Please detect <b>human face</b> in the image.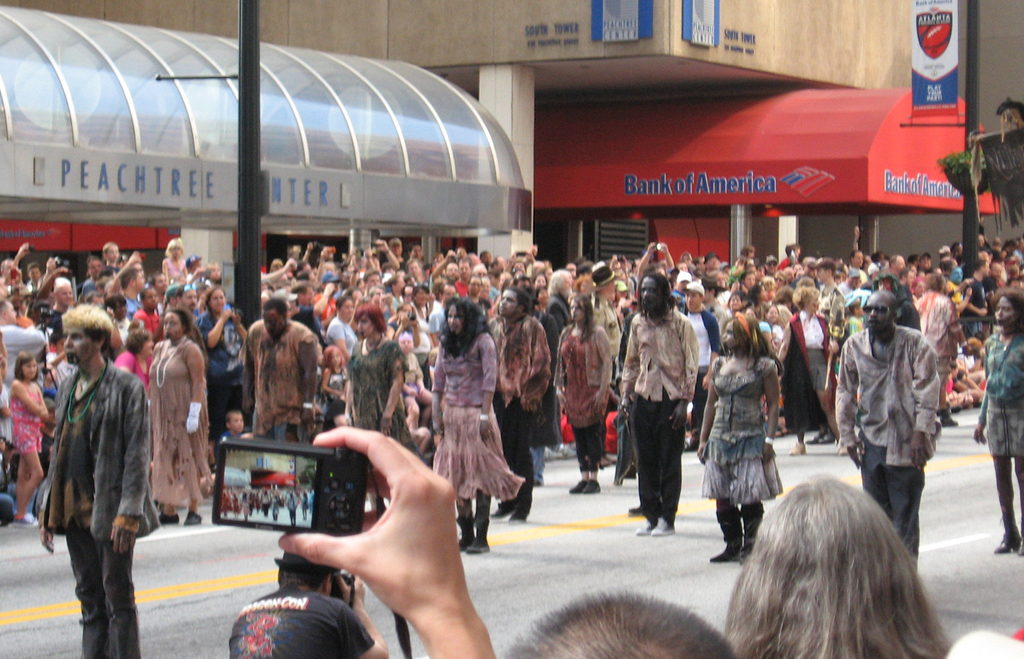
bbox=[91, 261, 101, 275].
